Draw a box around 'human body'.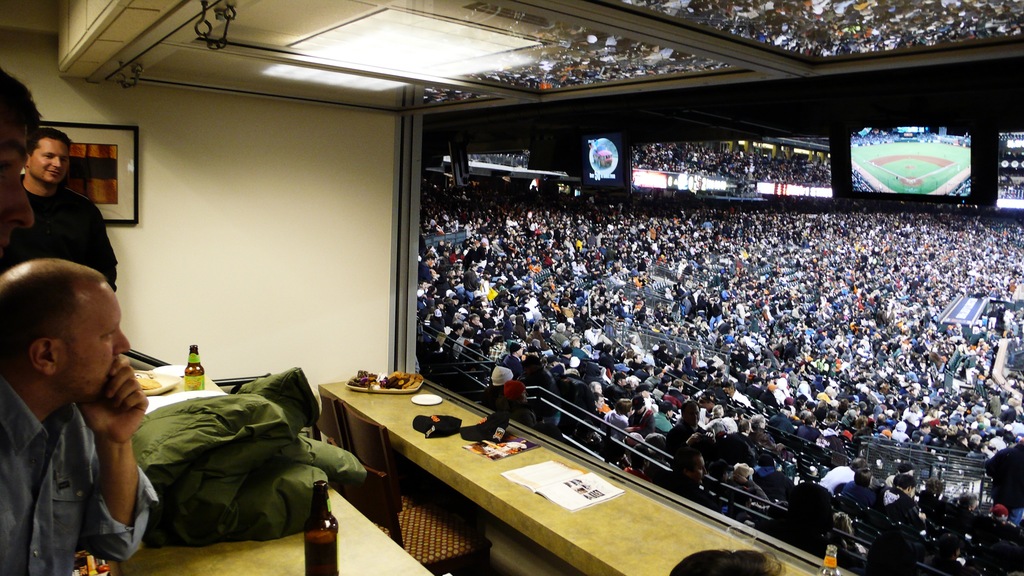
Rect(902, 306, 913, 319).
